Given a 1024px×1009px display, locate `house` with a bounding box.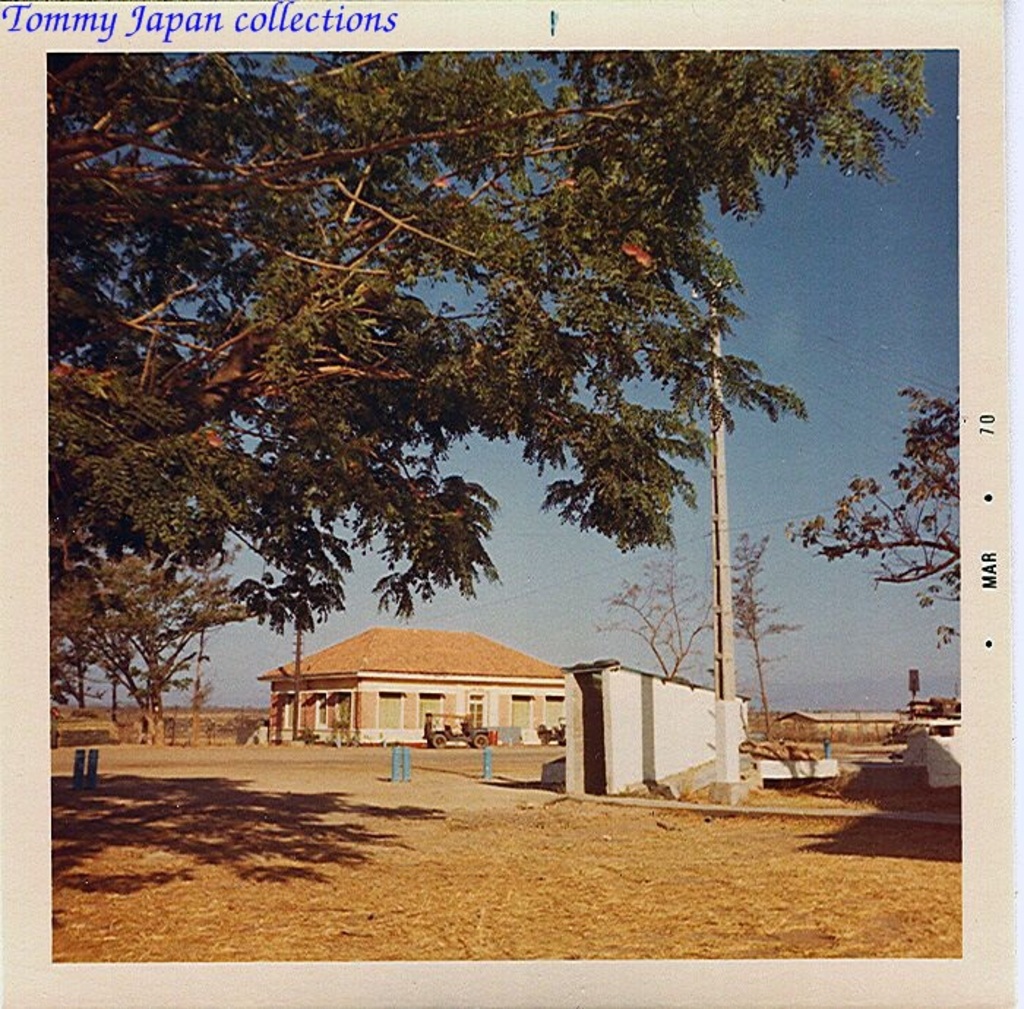
Located: 256 626 566 741.
